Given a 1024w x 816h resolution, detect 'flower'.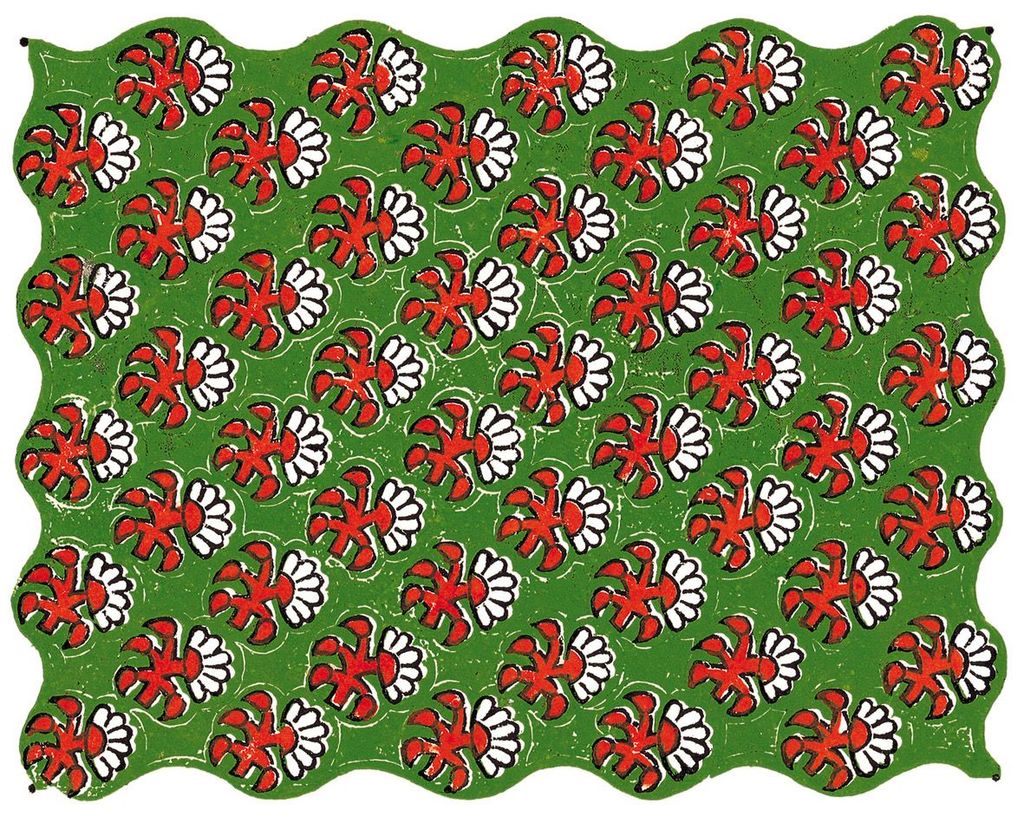
rect(275, 398, 345, 490).
